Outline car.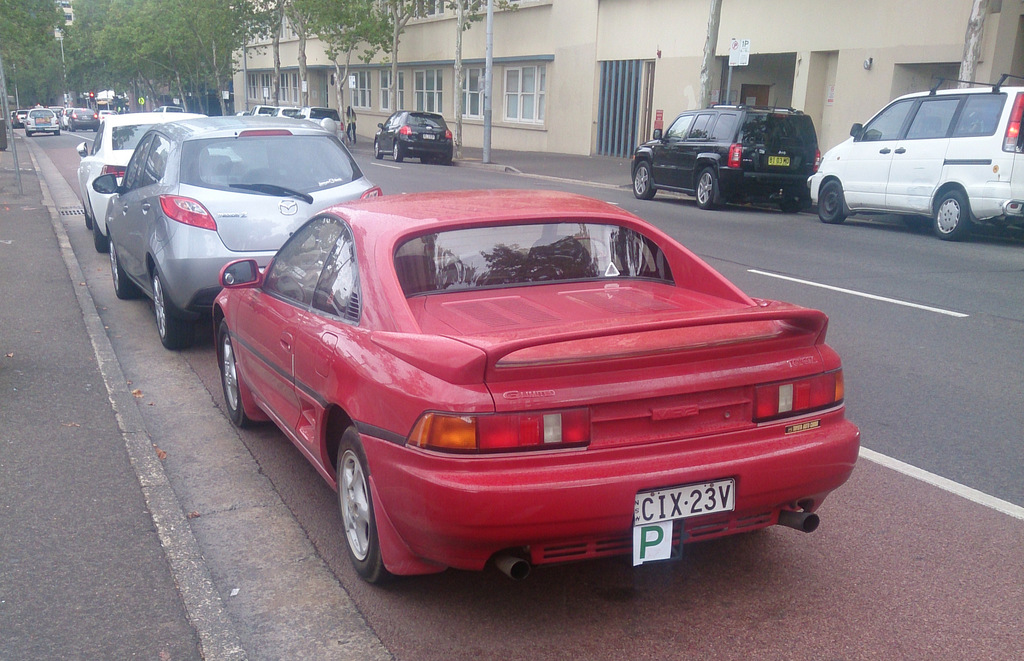
Outline: locate(371, 106, 456, 161).
